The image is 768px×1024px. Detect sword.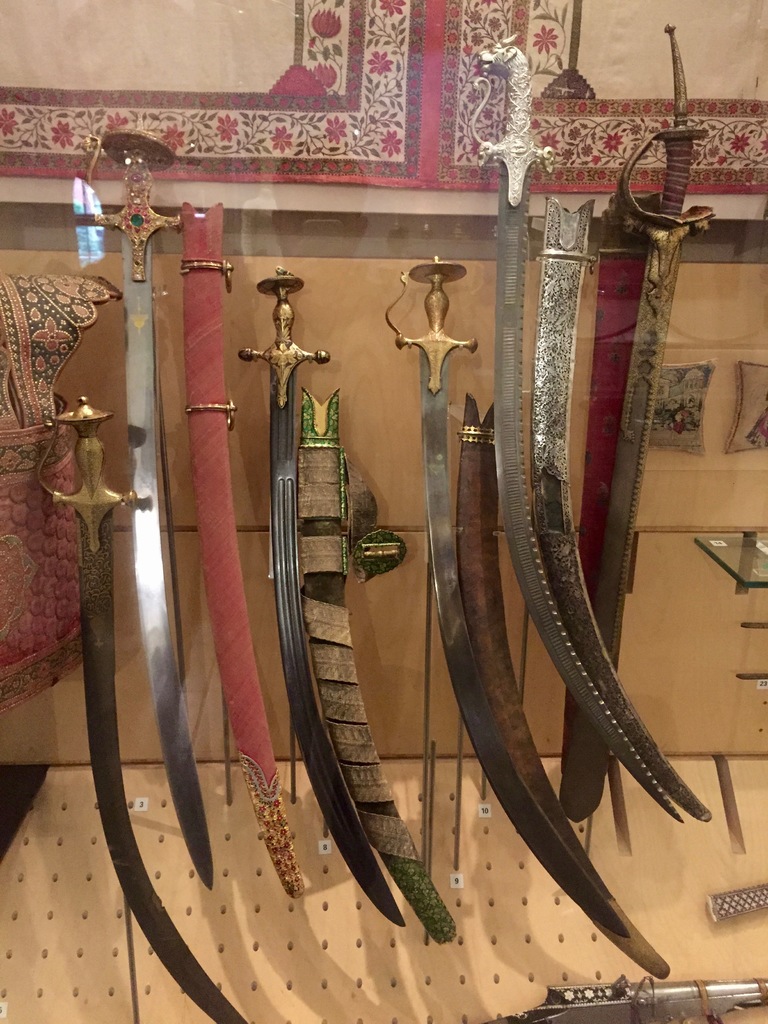
Detection: crop(38, 390, 246, 1023).
